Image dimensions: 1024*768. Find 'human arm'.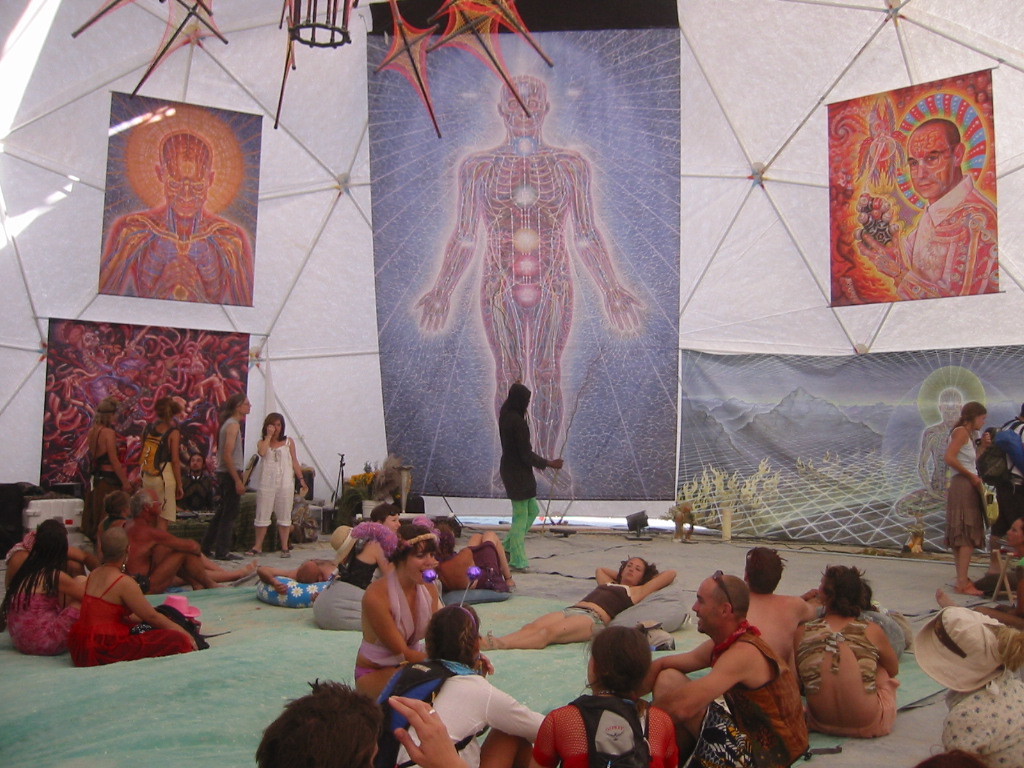
566, 150, 648, 332.
